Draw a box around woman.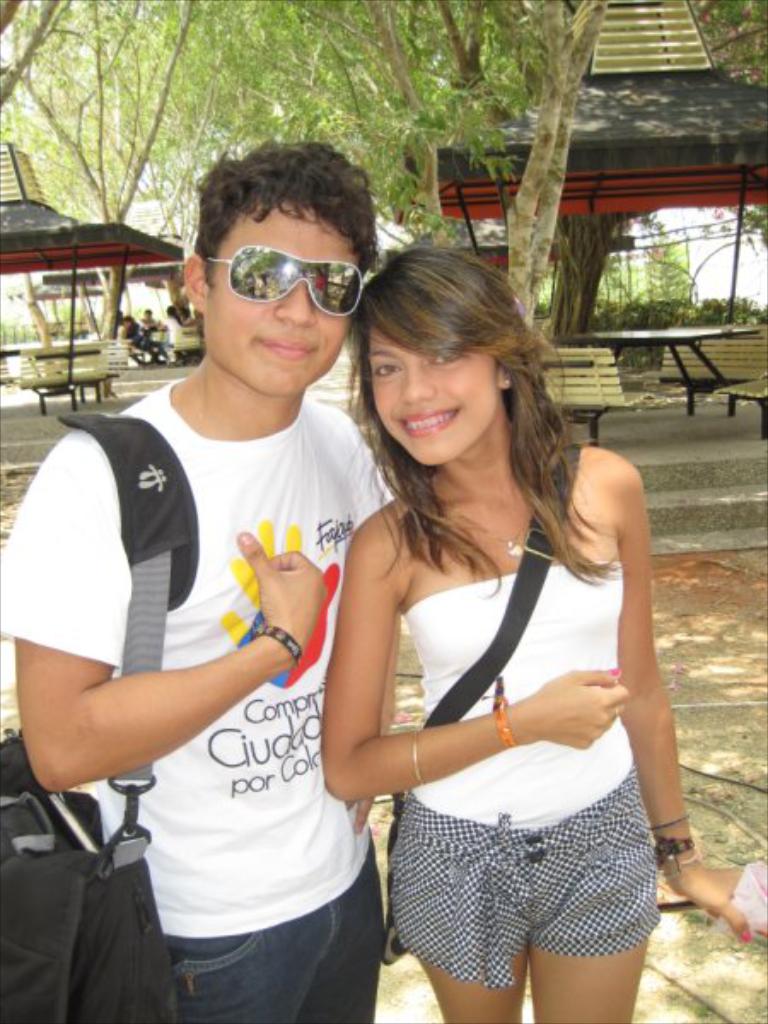
bbox(319, 246, 766, 1022).
